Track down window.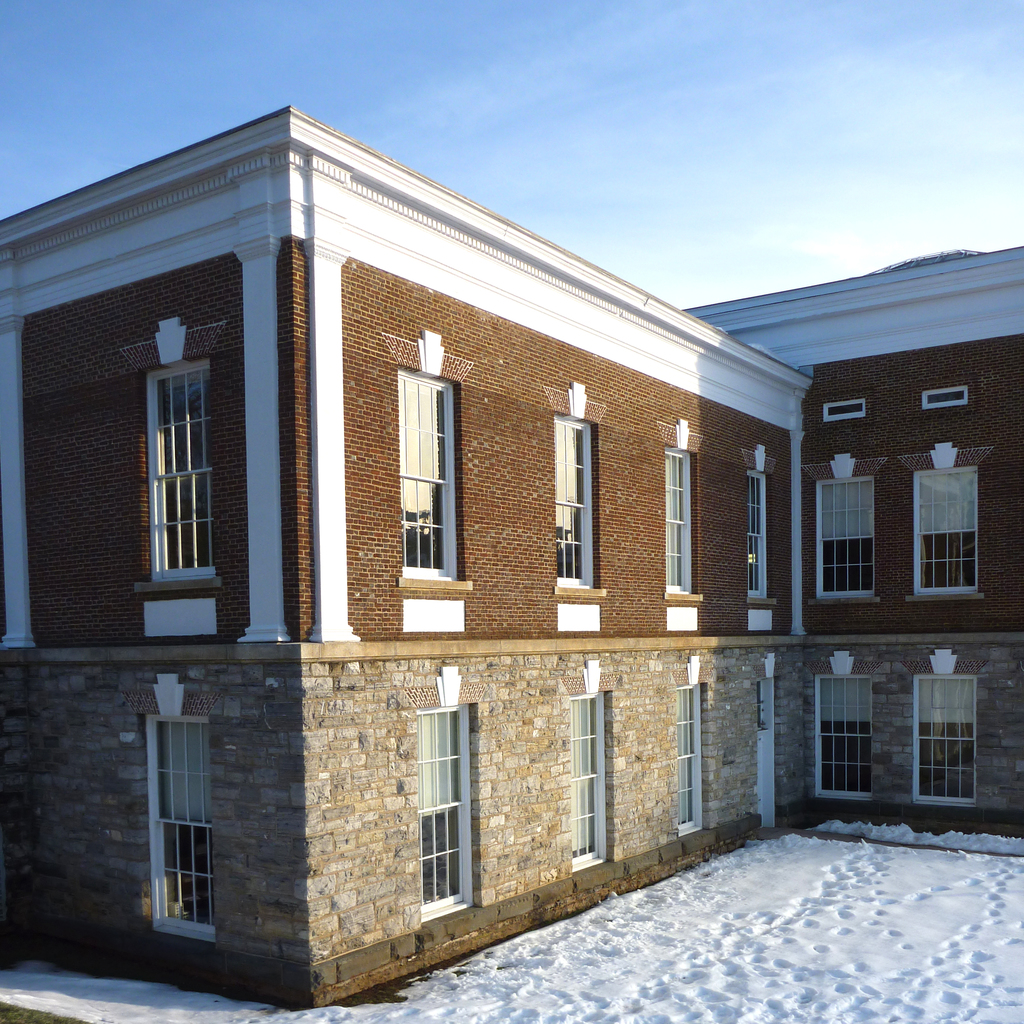
Tracked to <region>748, 469, 767, 600</region>.
